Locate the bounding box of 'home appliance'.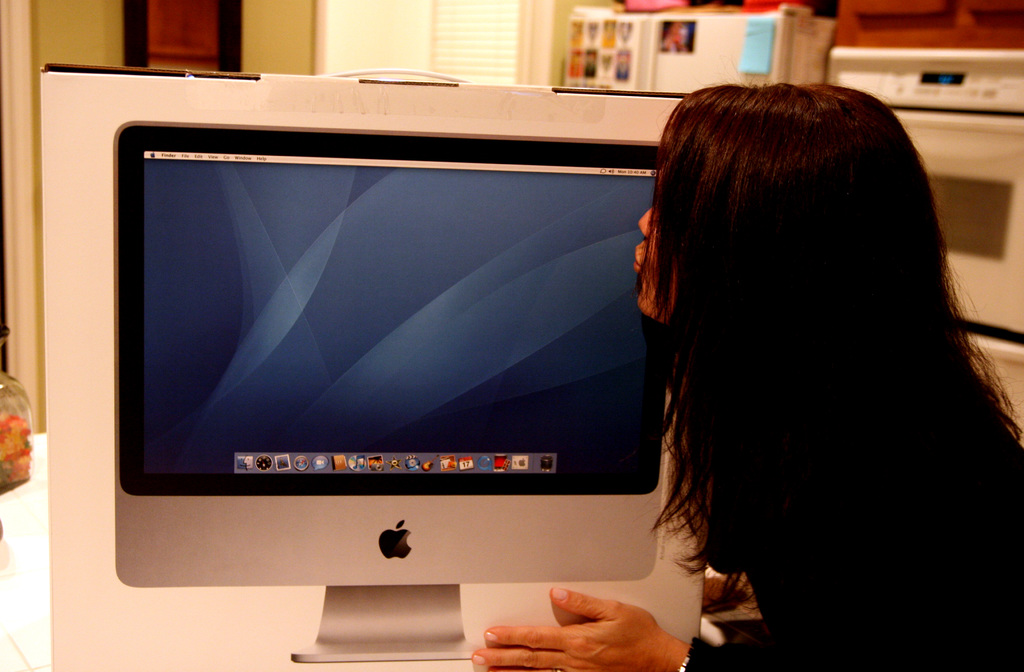
Bounding box: 828:45:1023:111.
